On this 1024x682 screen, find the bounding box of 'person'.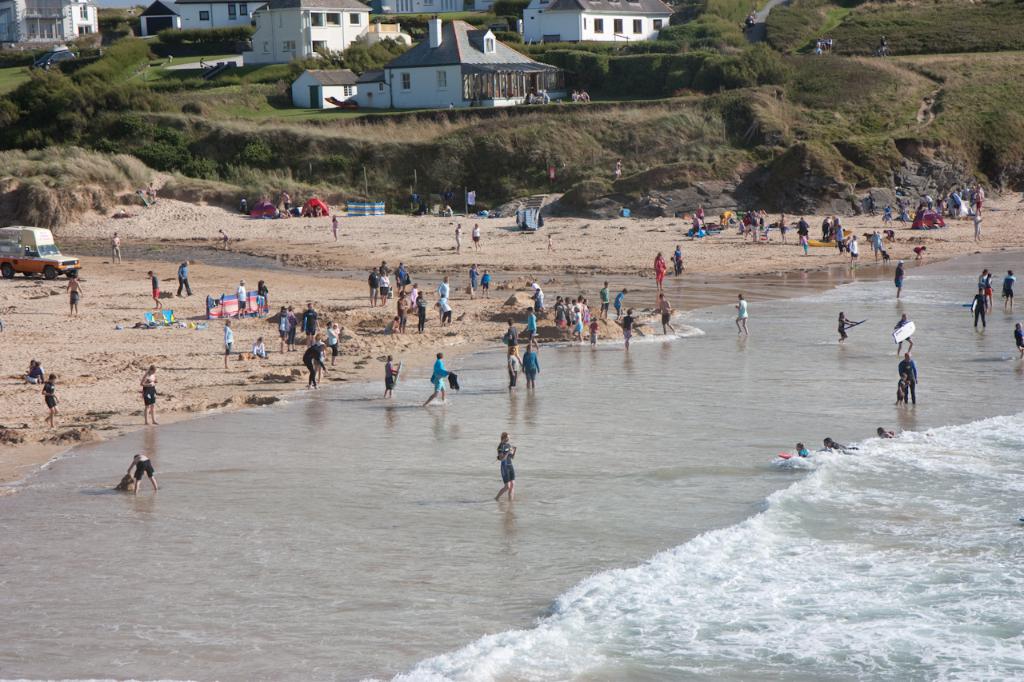
Bounding box: [x1=330, y1=213, x2=338, y2=240].
